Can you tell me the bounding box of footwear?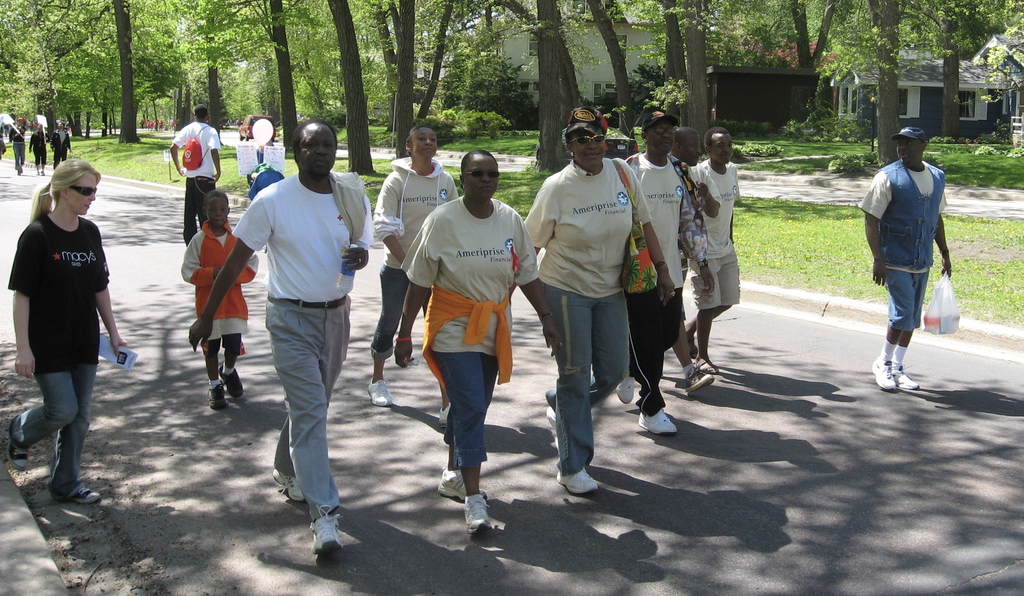
(left=275, top=462, right=307, bottom=504).
